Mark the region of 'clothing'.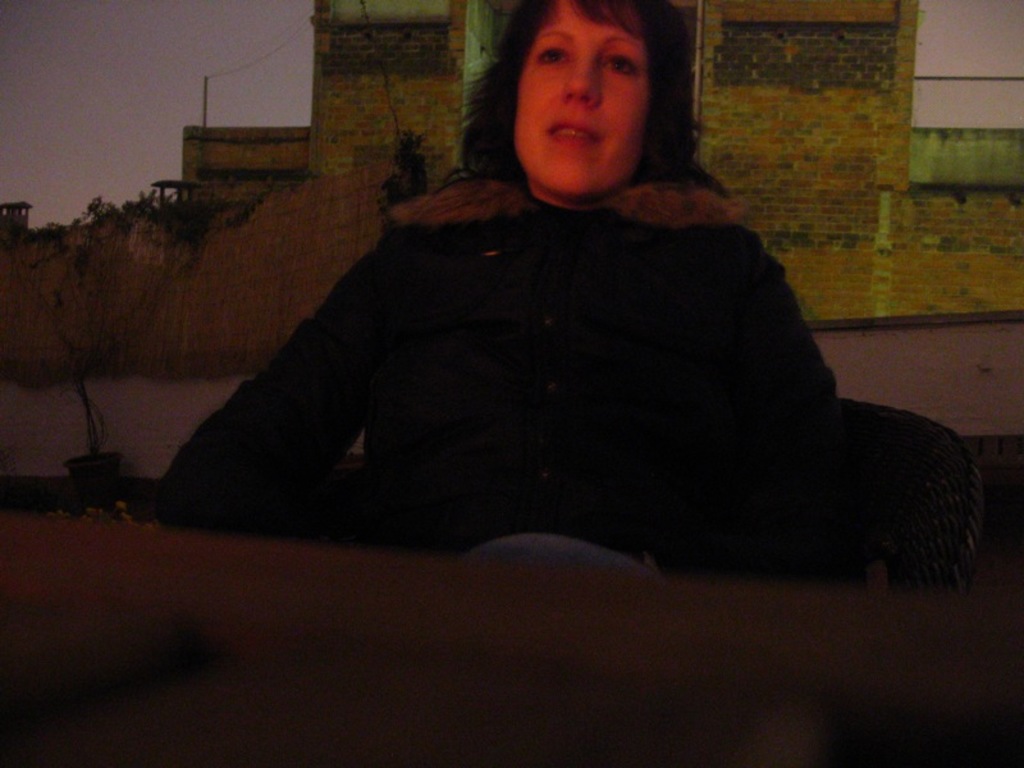
Region: detection(210, 76, 893, 595).
